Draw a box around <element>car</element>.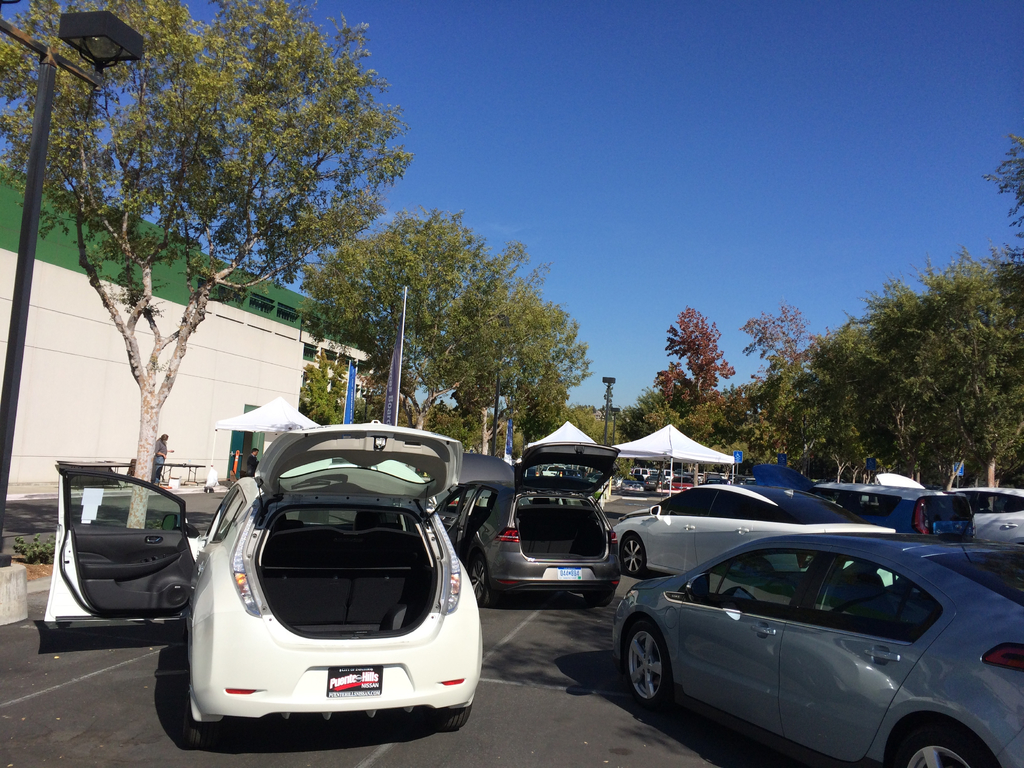
644:474:659:488.
